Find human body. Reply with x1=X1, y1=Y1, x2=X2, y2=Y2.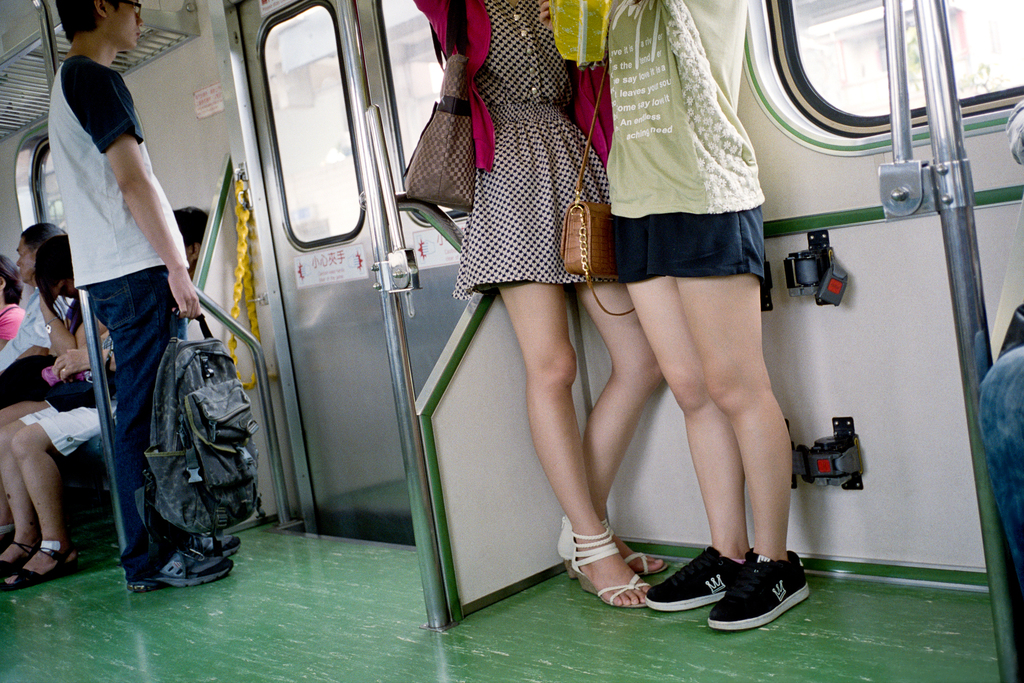
x1=0, y1=215, x2=67, y2=391.
